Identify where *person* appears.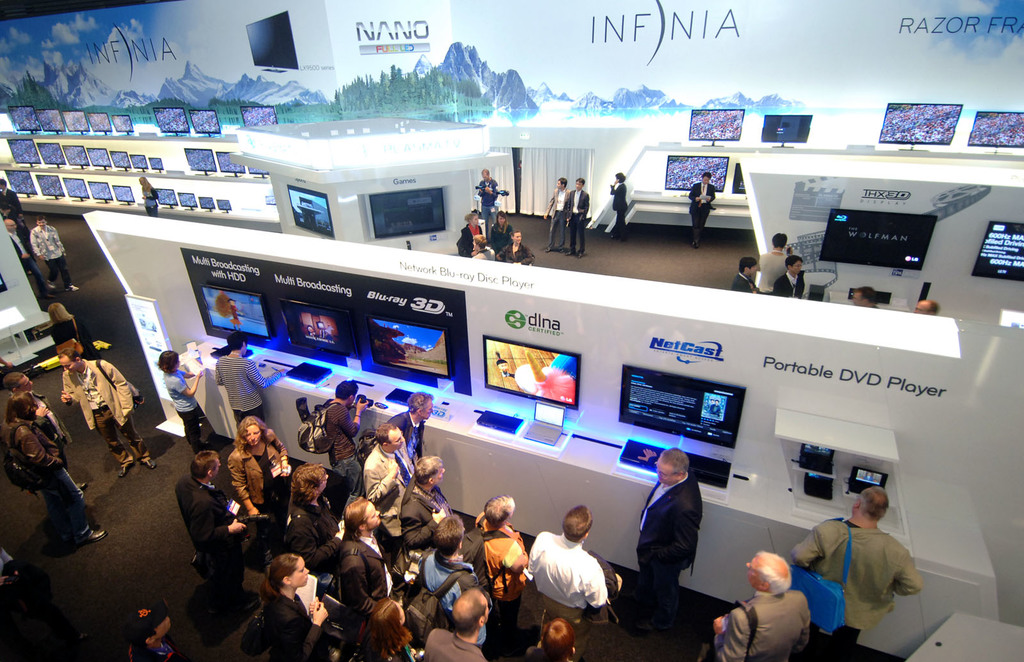
Appears at [152,351,224,449].
